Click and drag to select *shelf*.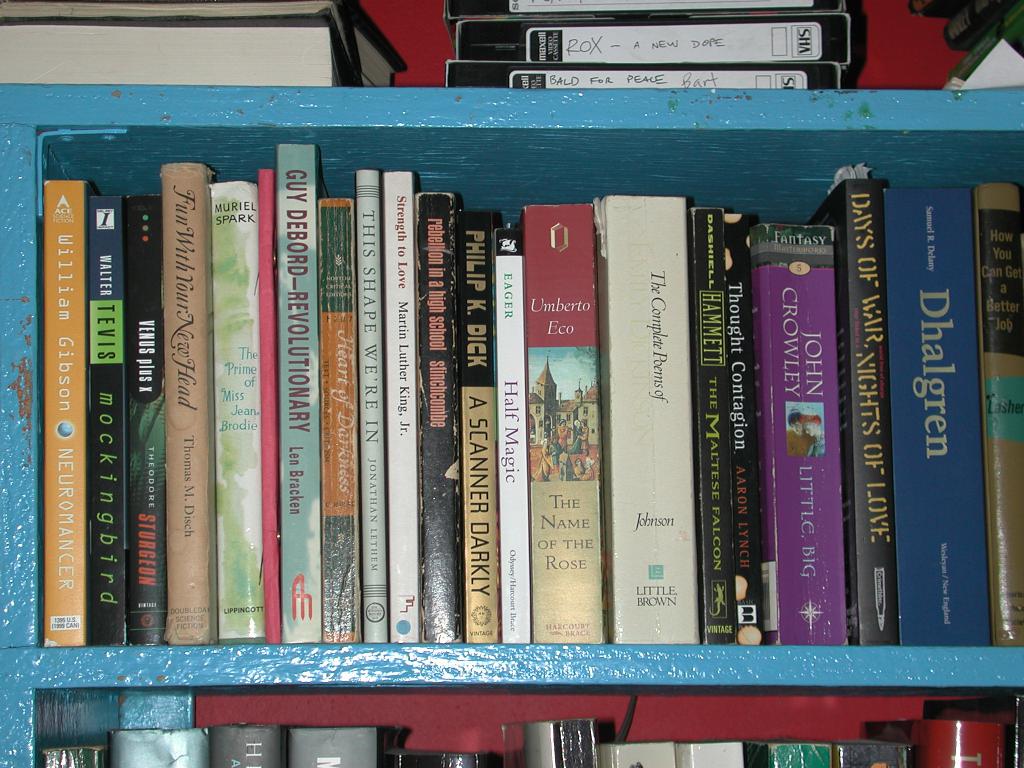
Selection: region(0, 0, 1023, 767).
